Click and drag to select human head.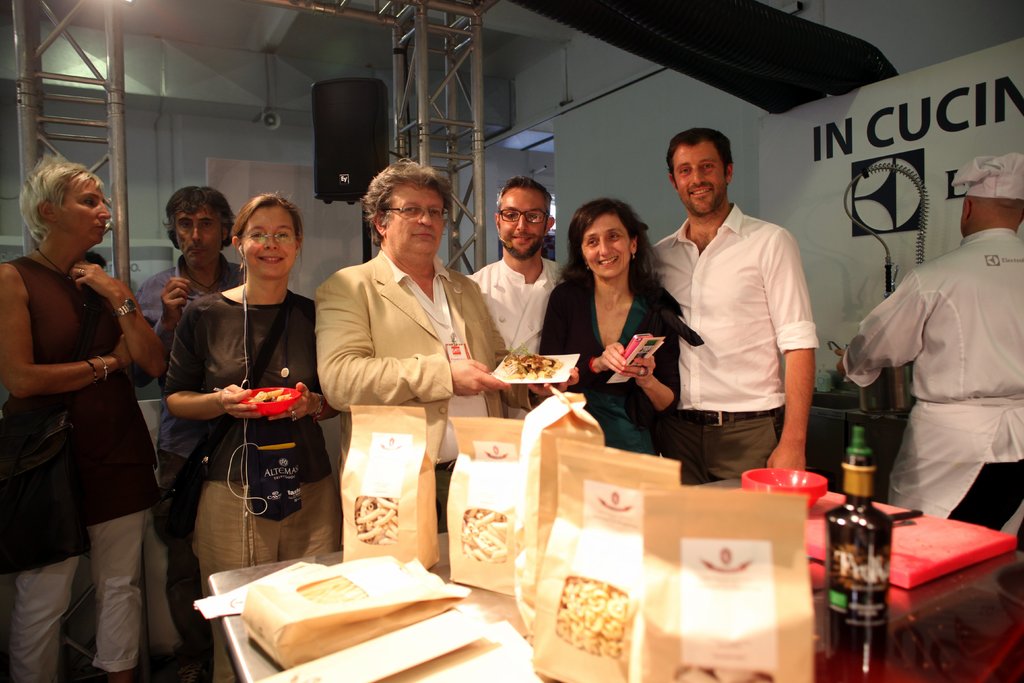
Selection: <region>372, 161, 458, 260</region>.
